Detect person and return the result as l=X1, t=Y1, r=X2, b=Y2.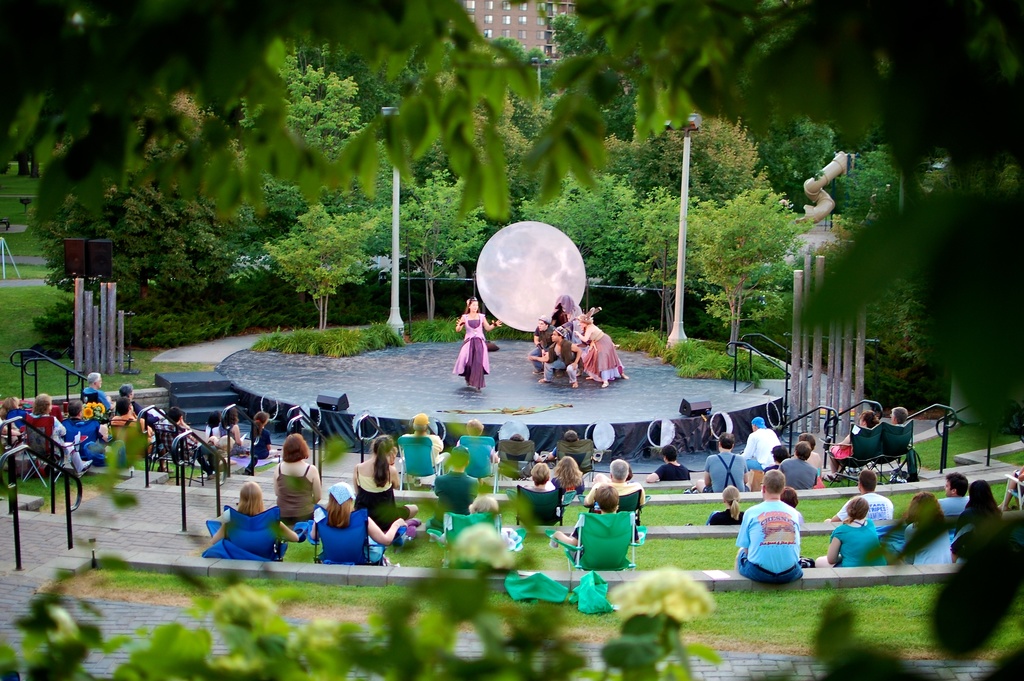
l=543, t=479, r=636, b=562.
